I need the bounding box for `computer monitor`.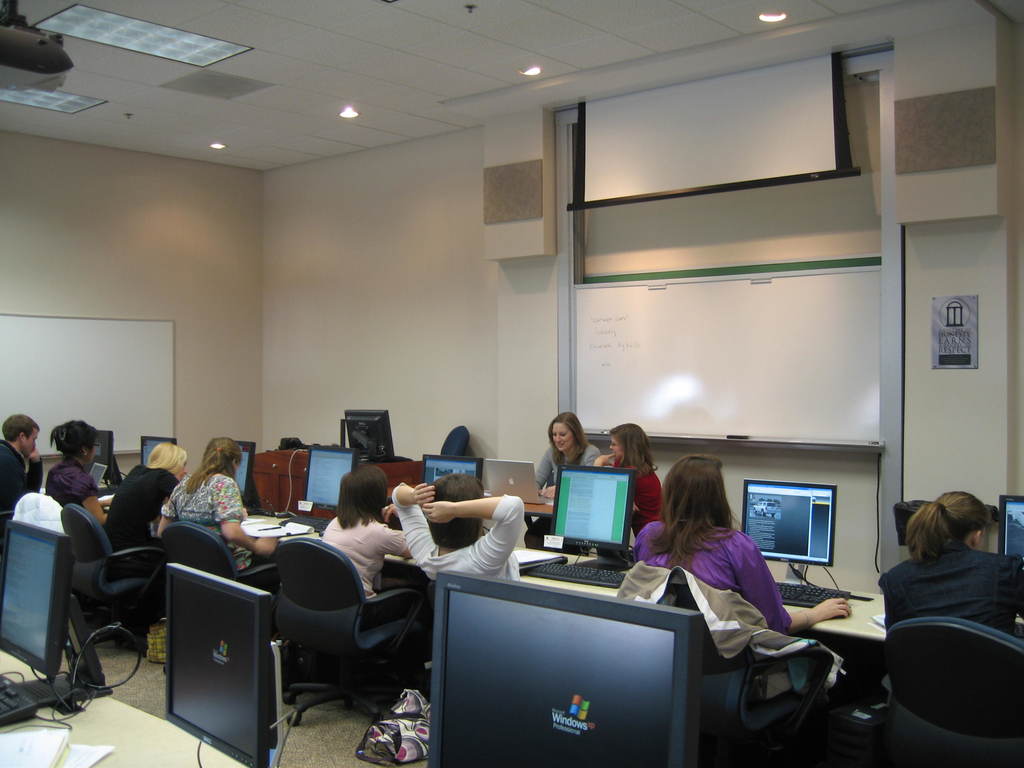
Here it is: pyautogui.locateOnScreen(415, 455, 481, 499).
